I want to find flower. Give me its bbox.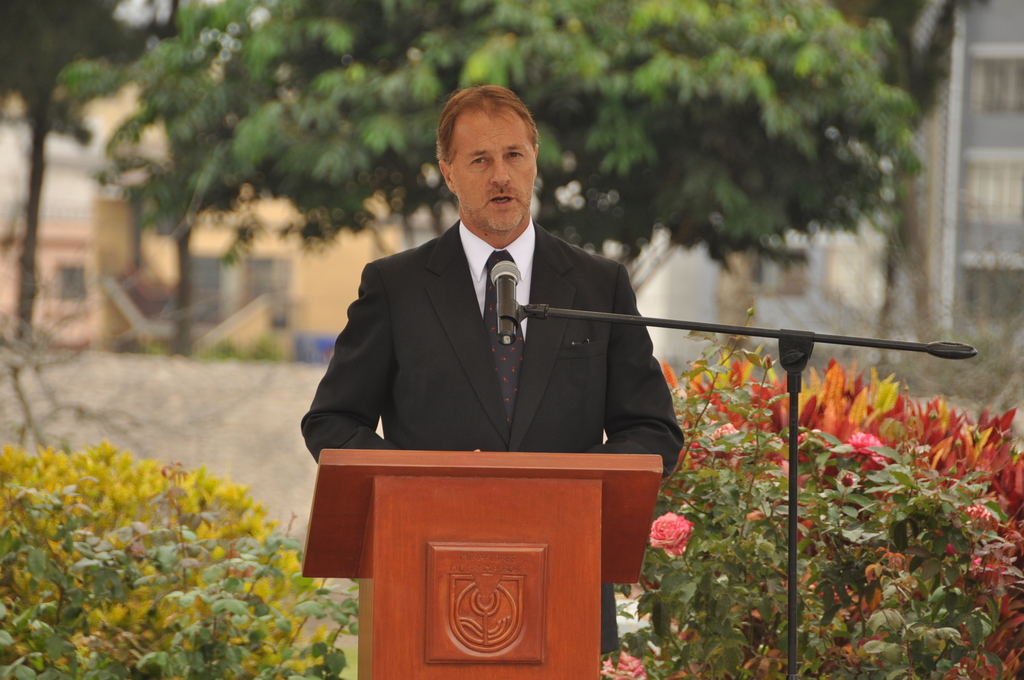
(963,498,1005,534).
